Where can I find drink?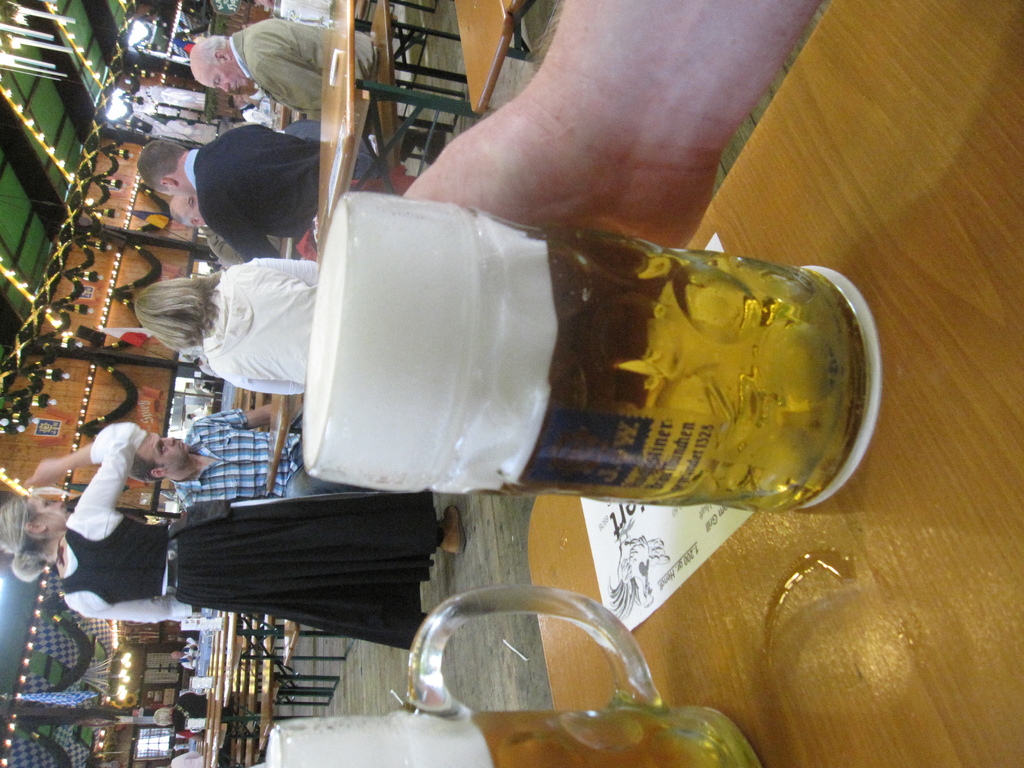
You can find it at region(317, 204, 849, 534).
